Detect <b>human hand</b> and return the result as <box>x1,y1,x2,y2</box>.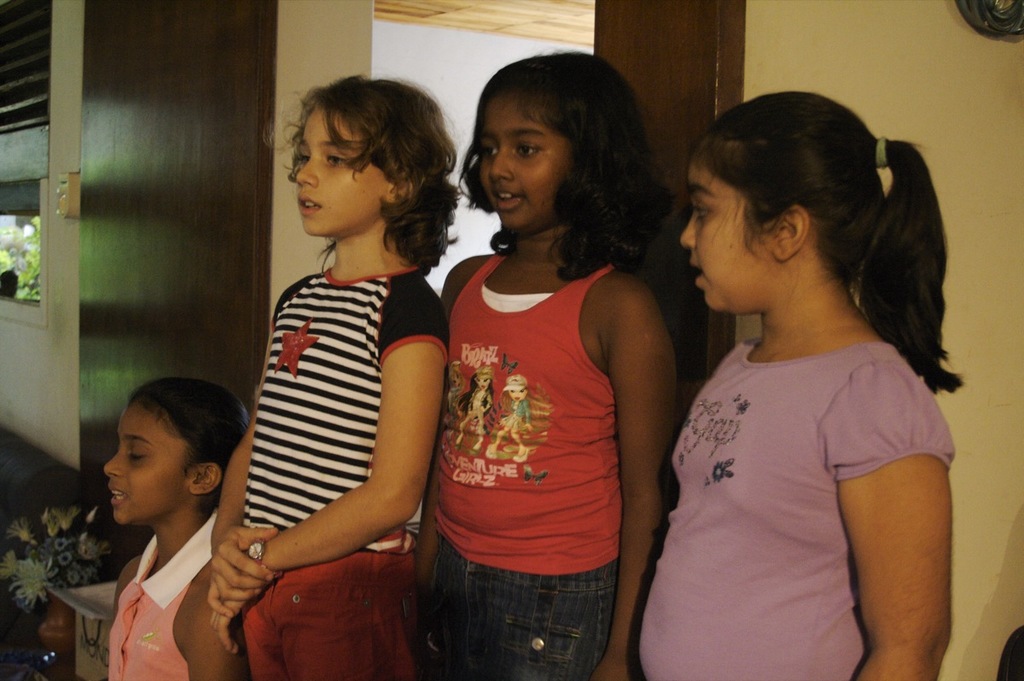
<box>412,583,436,643</box>.
